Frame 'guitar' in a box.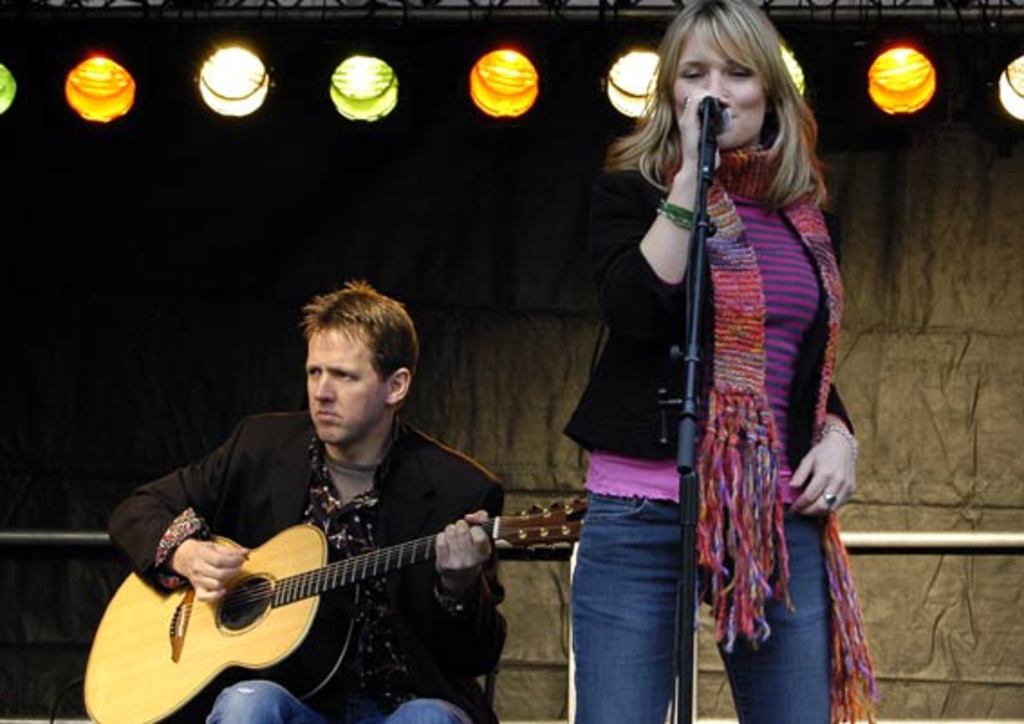
left=83, top=502, right=592, bottom=722.
